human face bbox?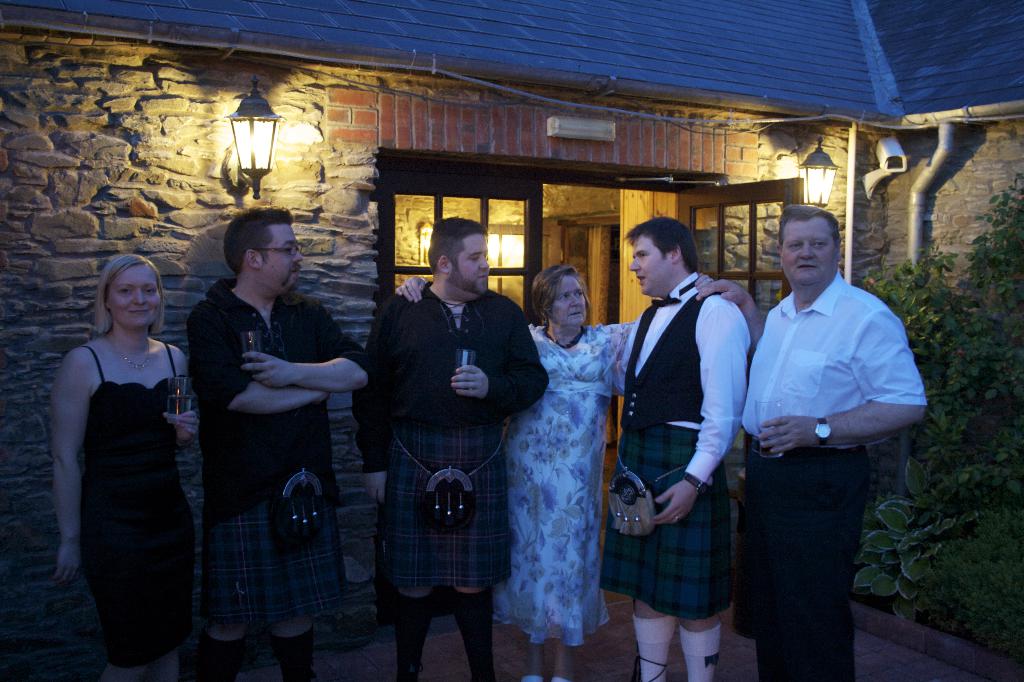
258/226/301/289
